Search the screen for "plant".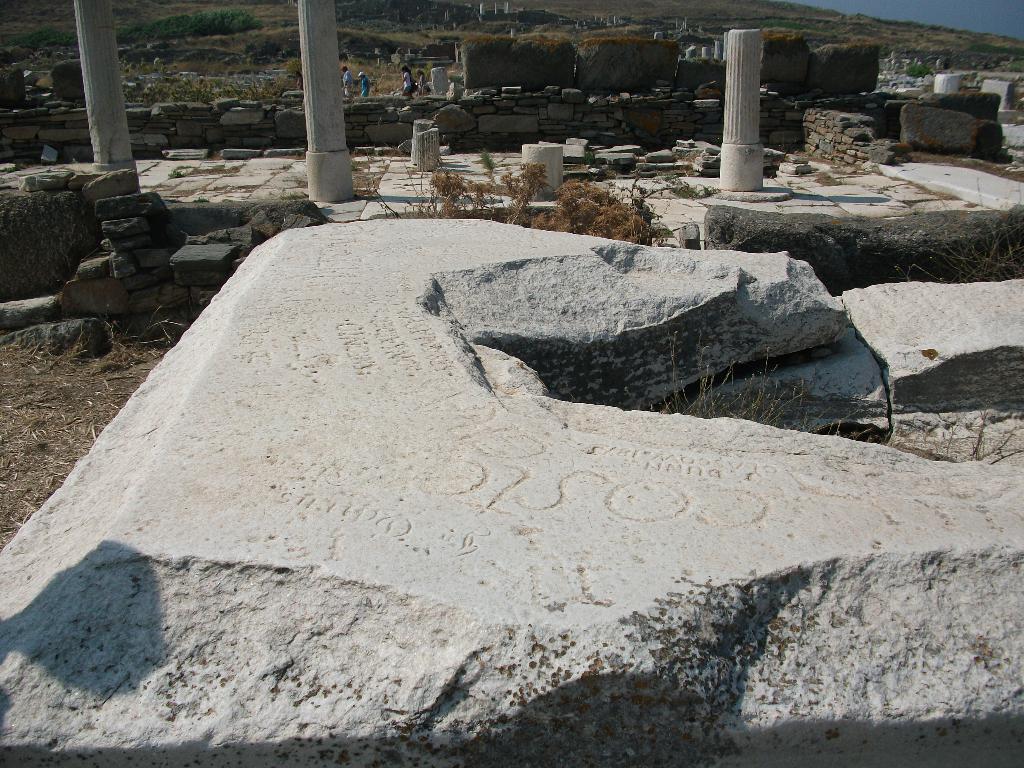
Found at 902, 63, 925, 76.
